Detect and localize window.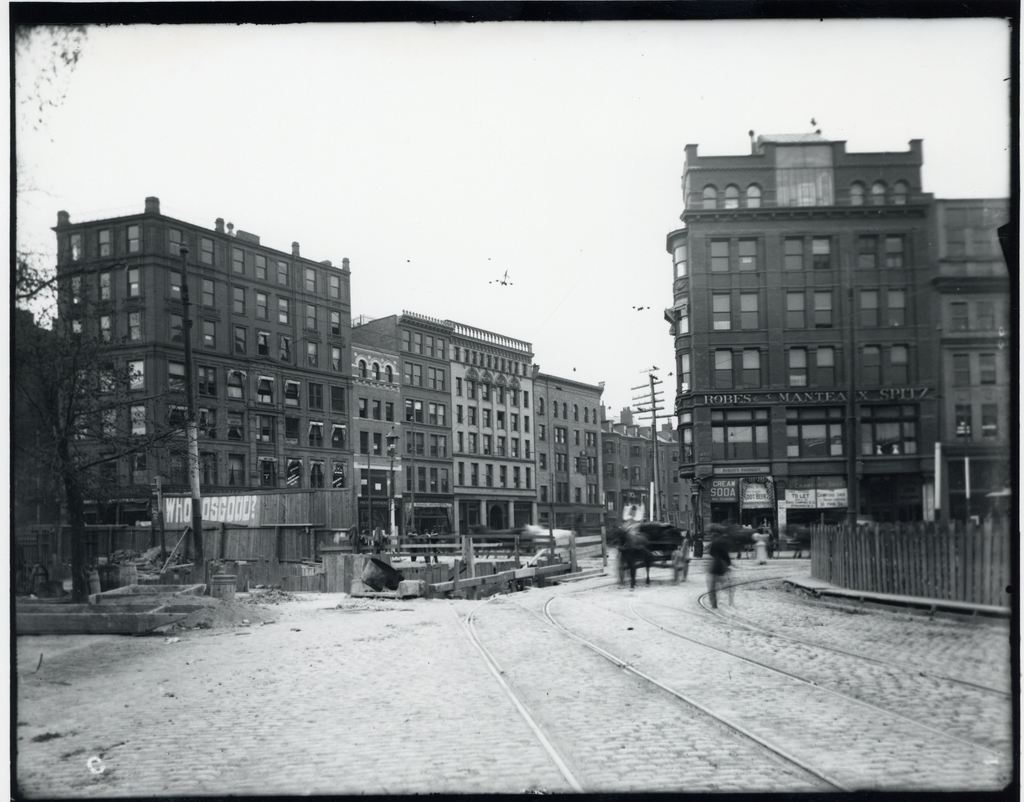
Localized at Rect(401, 329, 412, 353).
